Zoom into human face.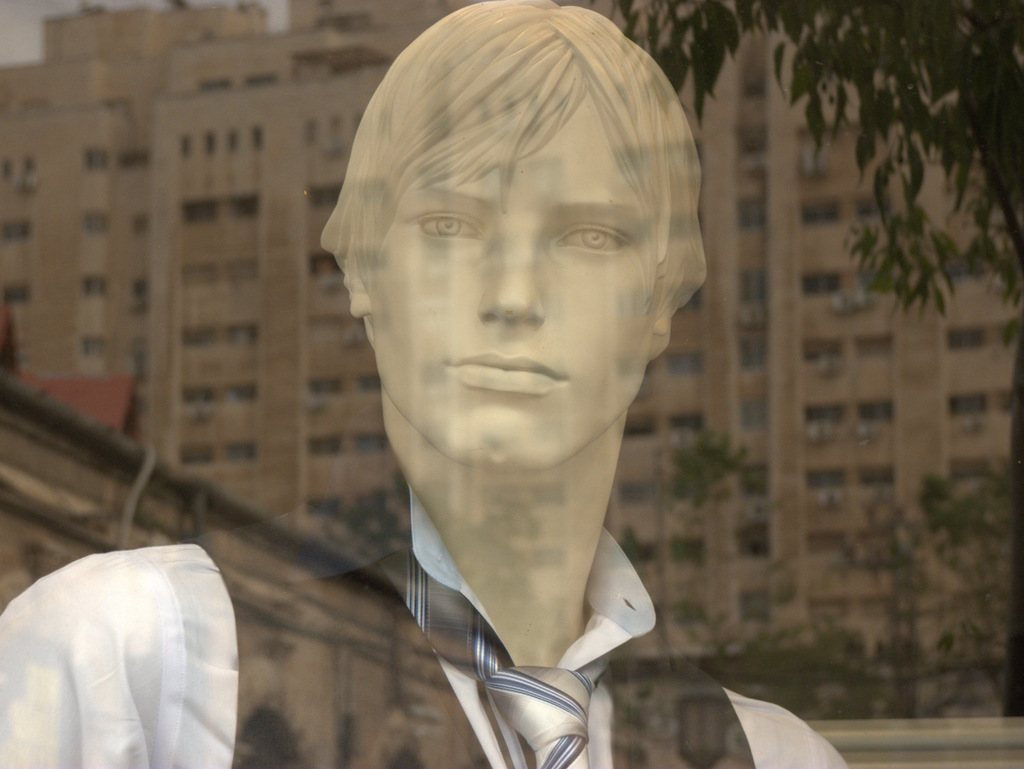
Zoom target: rect(364, 85, 650, 466).
